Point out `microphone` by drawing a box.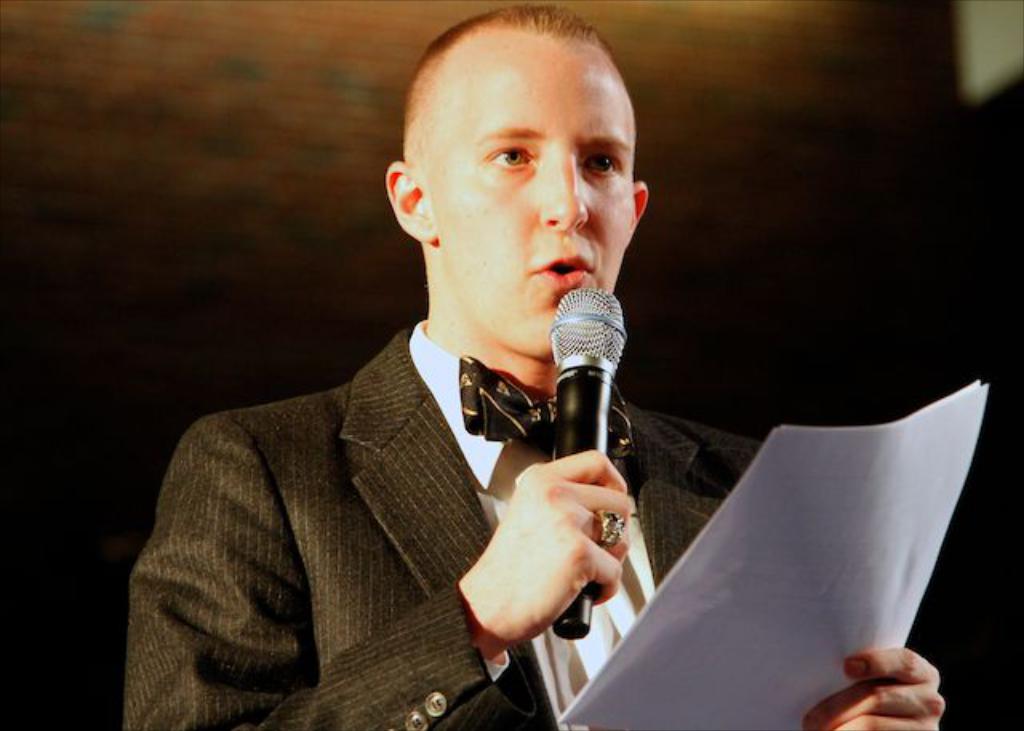
[478, 333, 645, 501].
